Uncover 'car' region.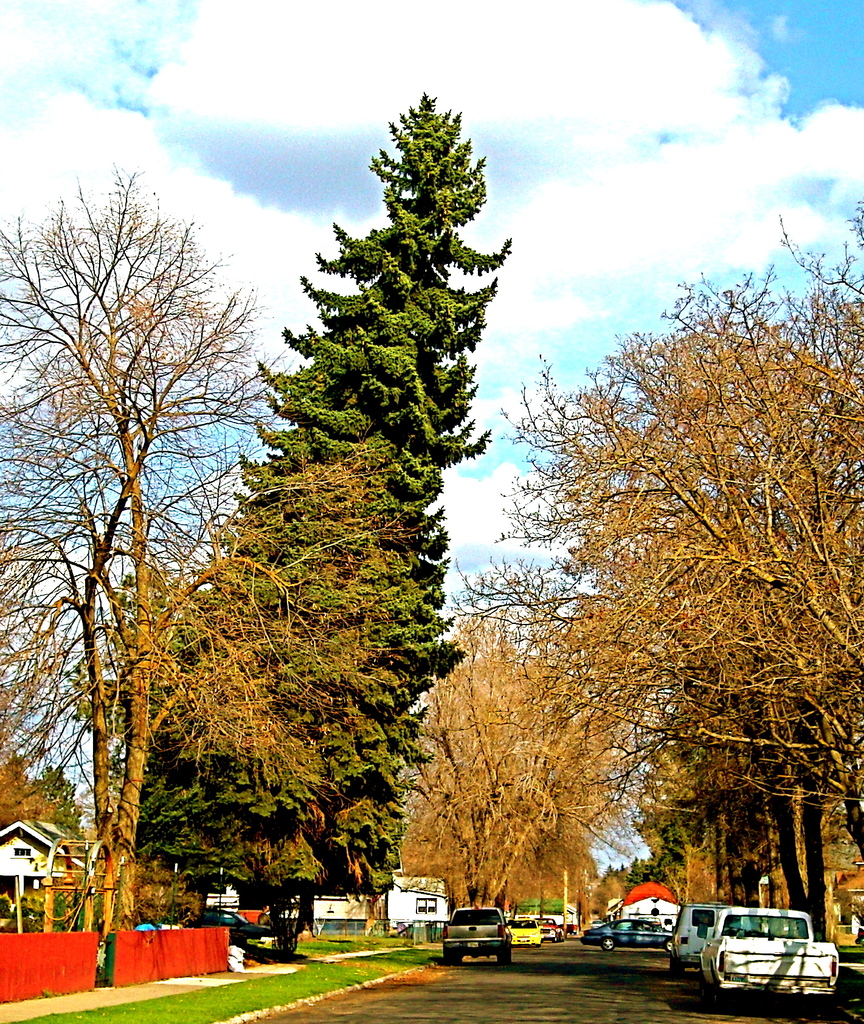
Uncovered: 193:904:267:944.
